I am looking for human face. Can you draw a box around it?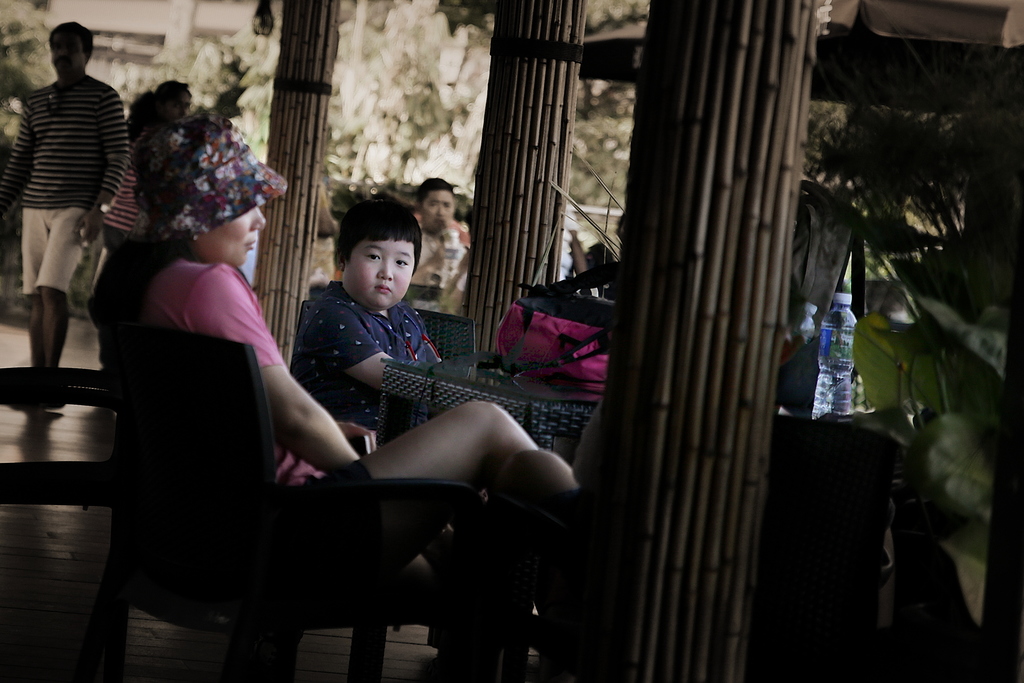
Sure, the bounding box is region(419, 187, 454, 235).
